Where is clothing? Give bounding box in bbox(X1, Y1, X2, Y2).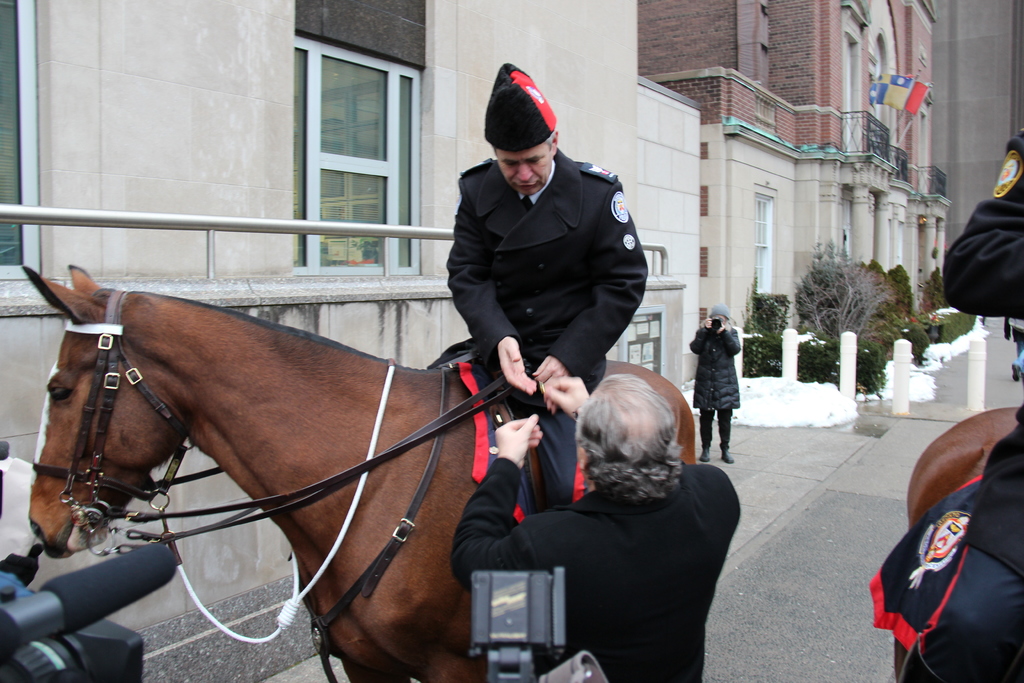
bbox(687, 333, 745, 459).
